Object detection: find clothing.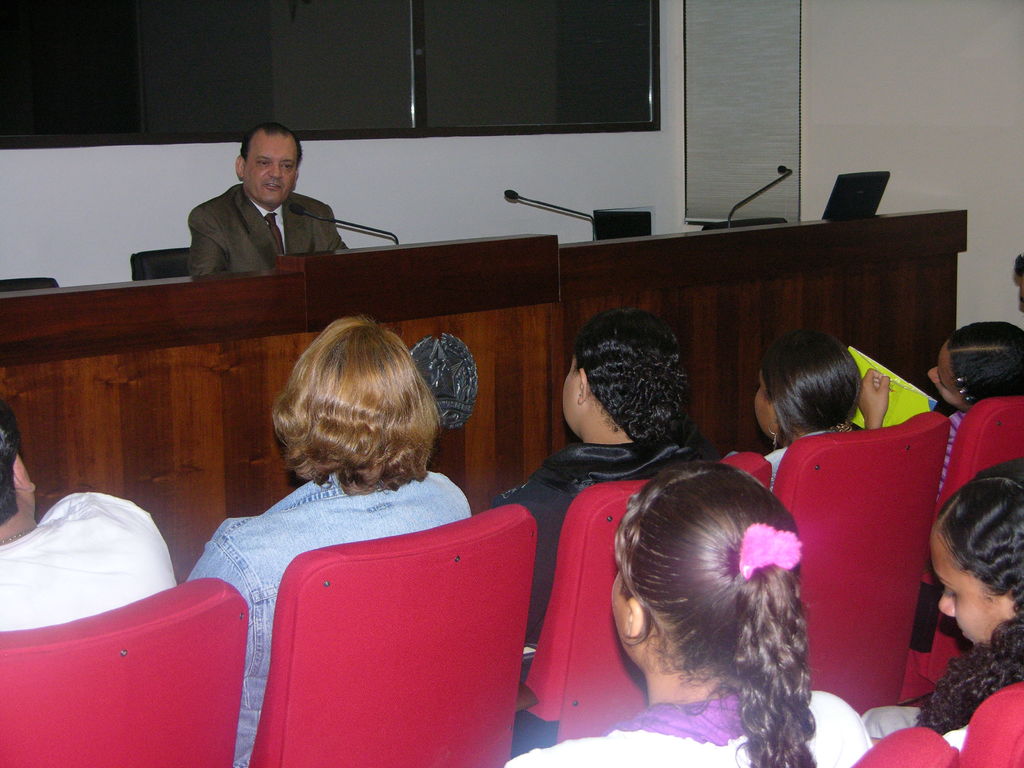
(500, 692, 871, 767).
